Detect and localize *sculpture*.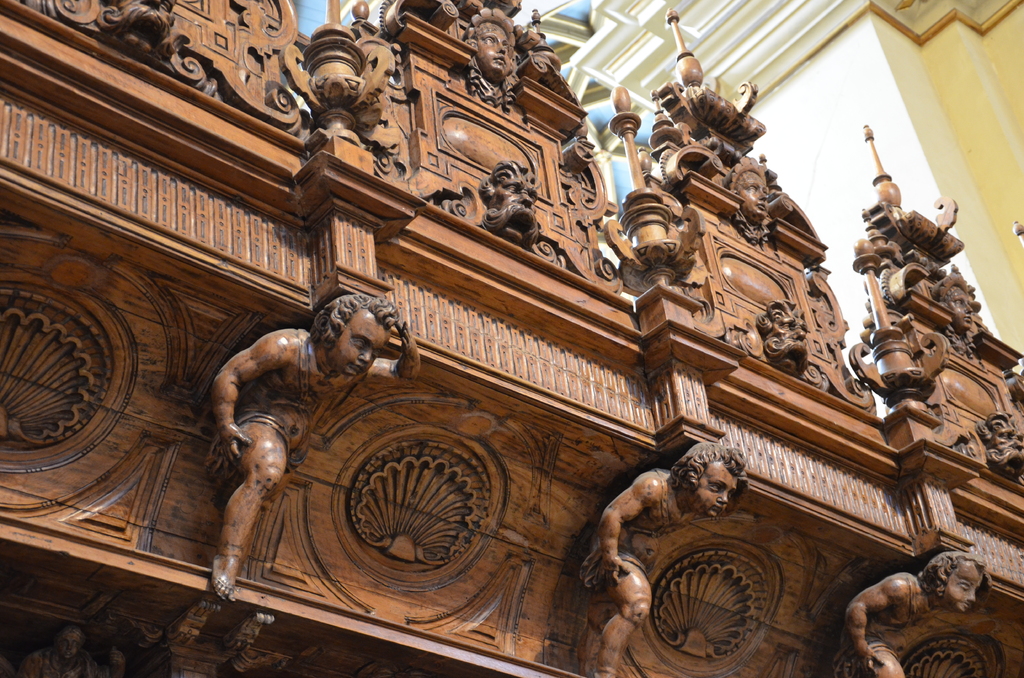
Localized at box=[458, 8, 518, 87].
